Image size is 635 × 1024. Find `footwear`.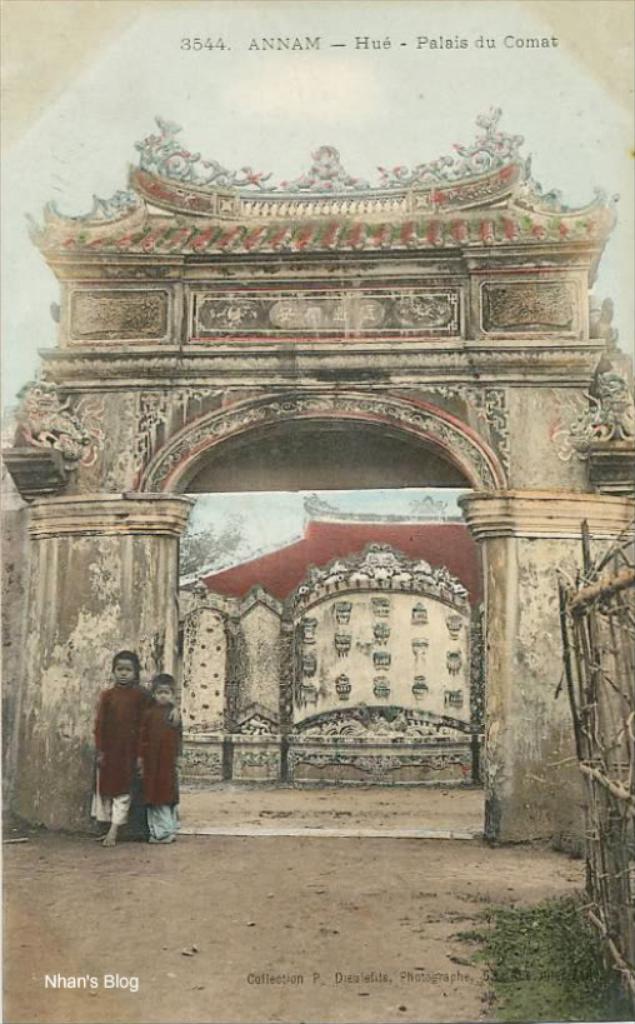
(left=107, top=826, right=116, bottom=846).
